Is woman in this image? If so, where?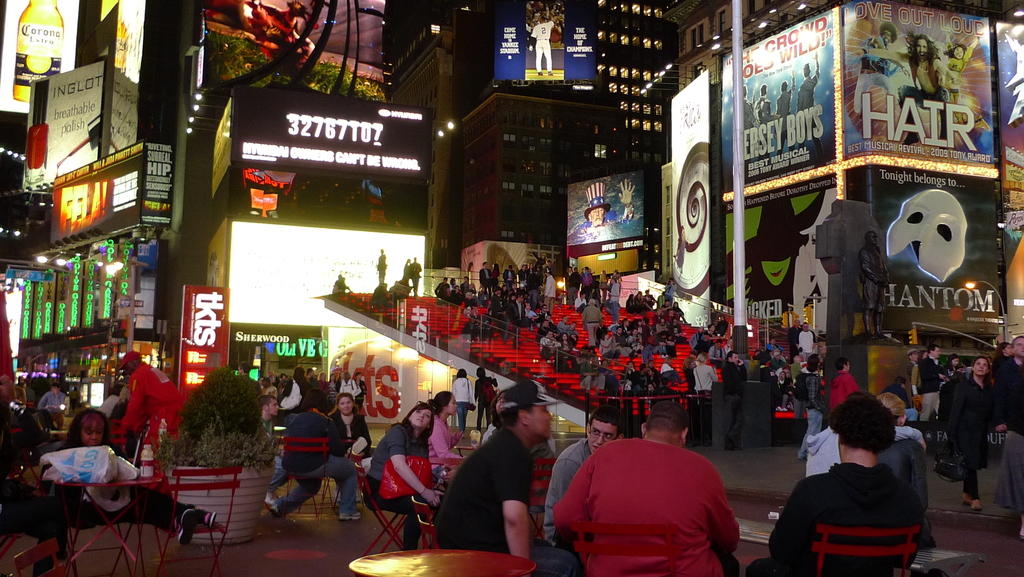
Yes, at locate(943, 355, 964, 377).
